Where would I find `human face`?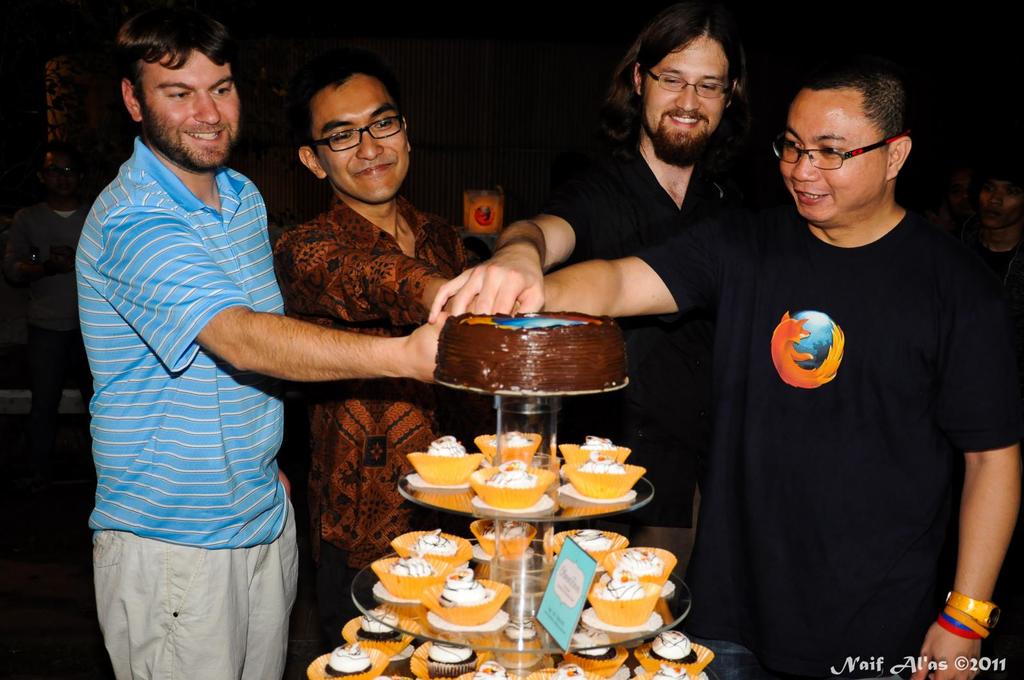
At (133, 47, 241, 172).
